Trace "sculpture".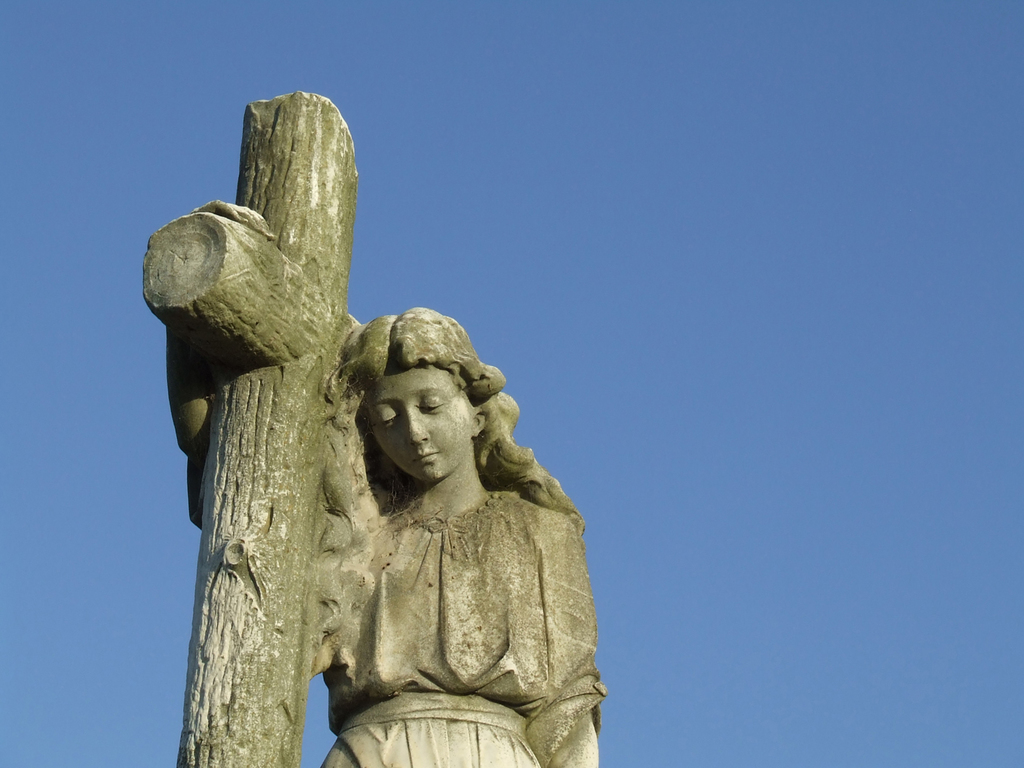
Traced to x1=144 y1=95 x2=601 y2=767.
